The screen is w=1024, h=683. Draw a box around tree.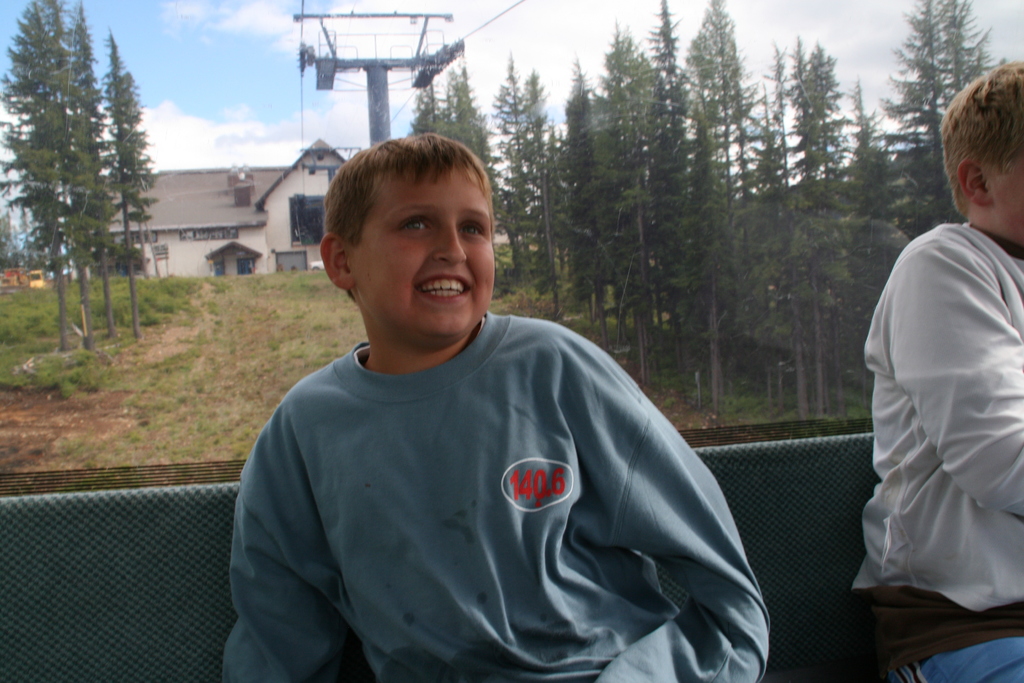
BBox(637, 3, 685, 377).
